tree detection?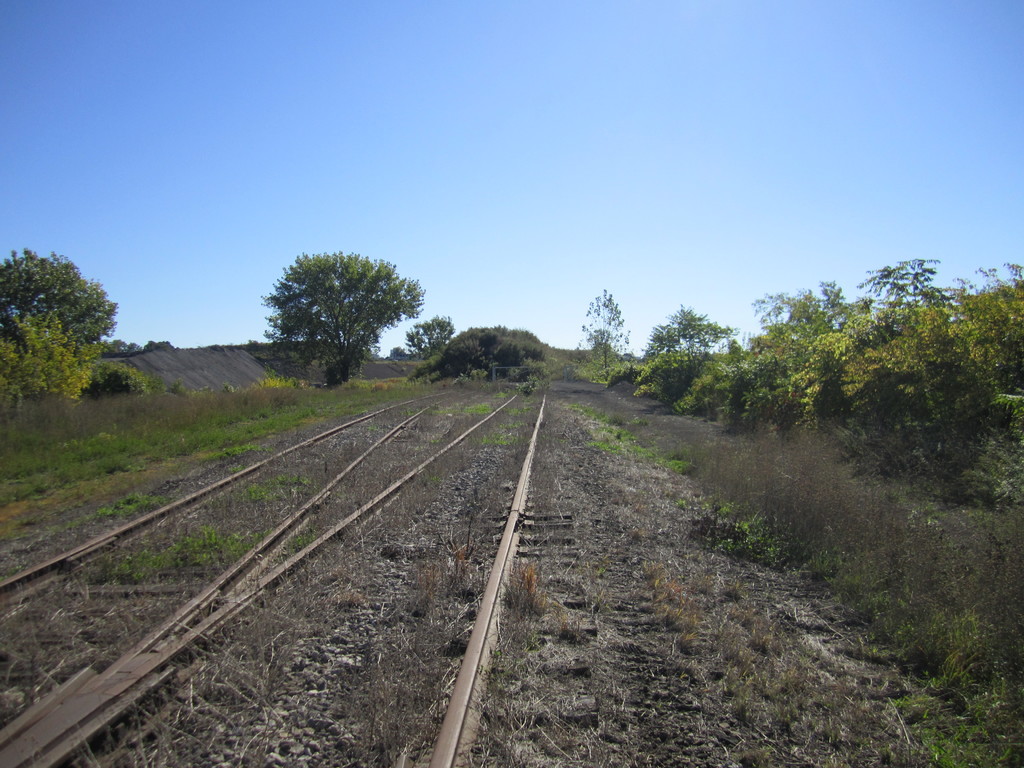
{"x1": 404, "y1": 319, "x2": 451, "y2": 358}
